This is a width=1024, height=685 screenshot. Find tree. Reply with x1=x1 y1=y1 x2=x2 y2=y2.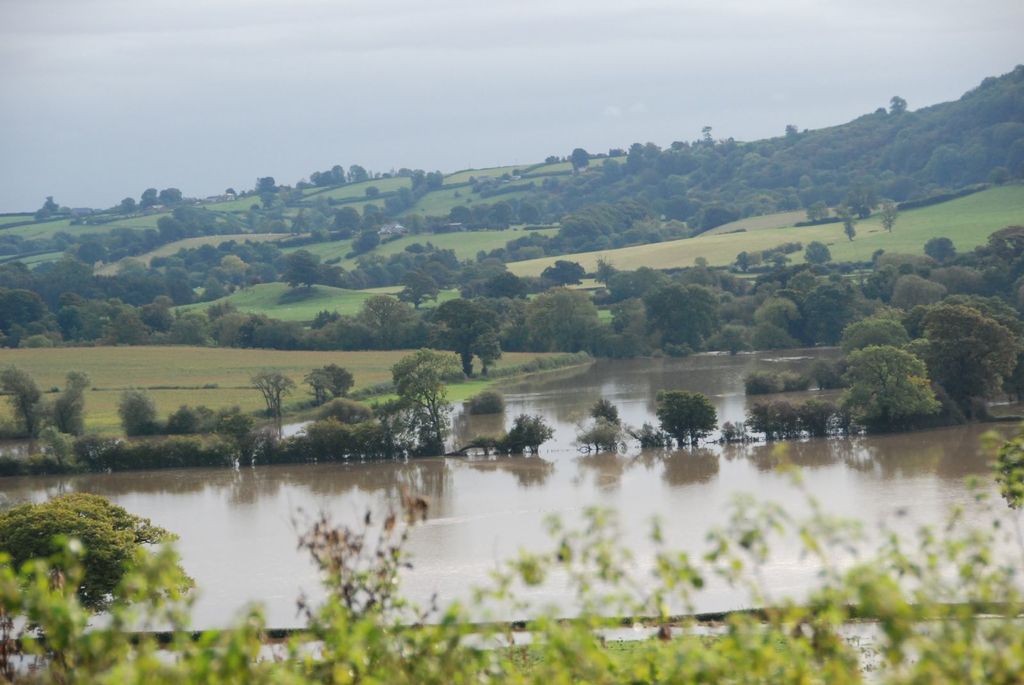
x1=656 y1=389 x2=719 y2=441.
